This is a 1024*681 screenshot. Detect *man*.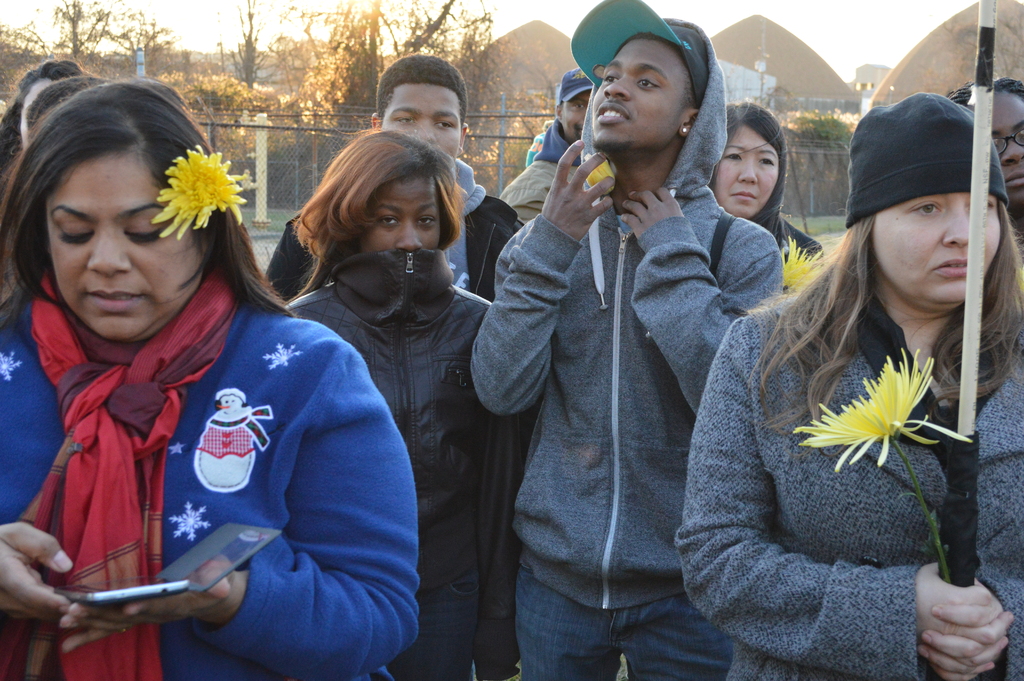
[468,0,785,680].
